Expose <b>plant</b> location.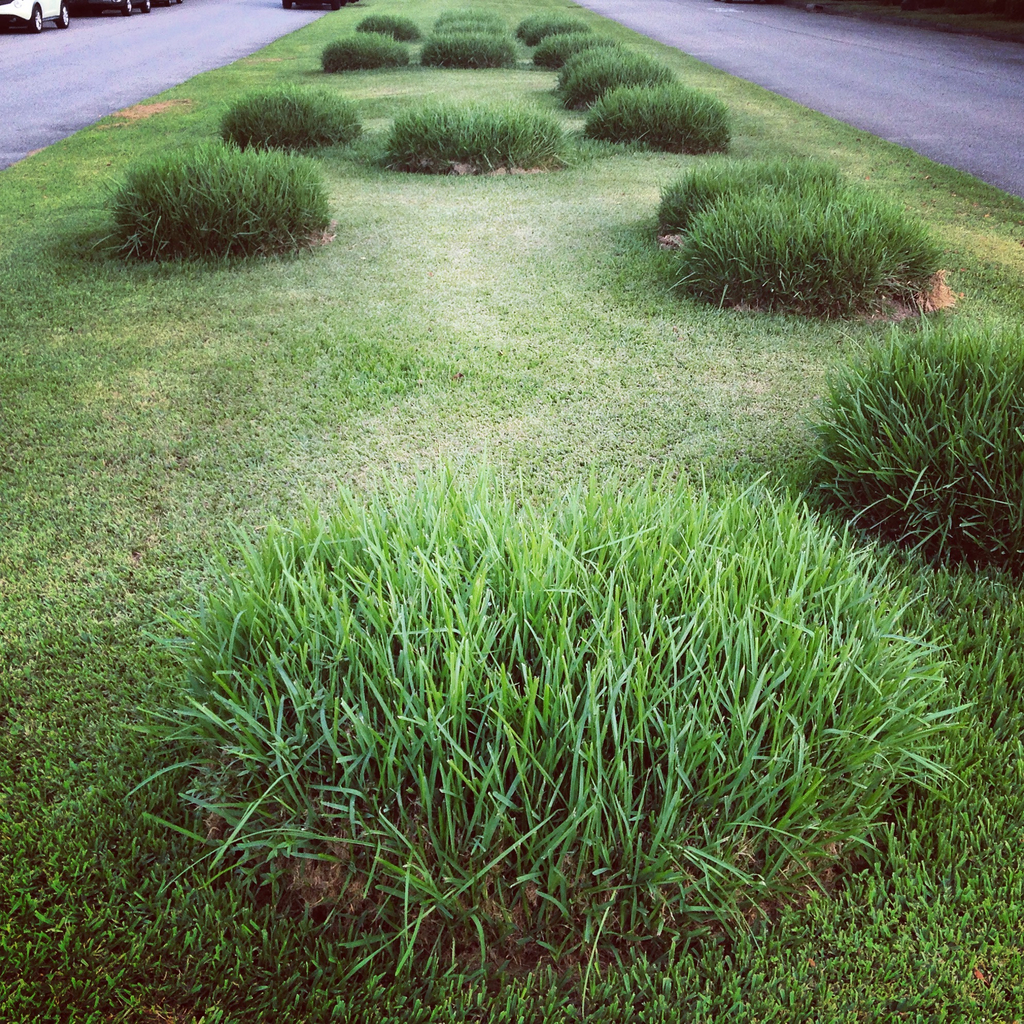
Exposed at [564, 35, 659, 127].
